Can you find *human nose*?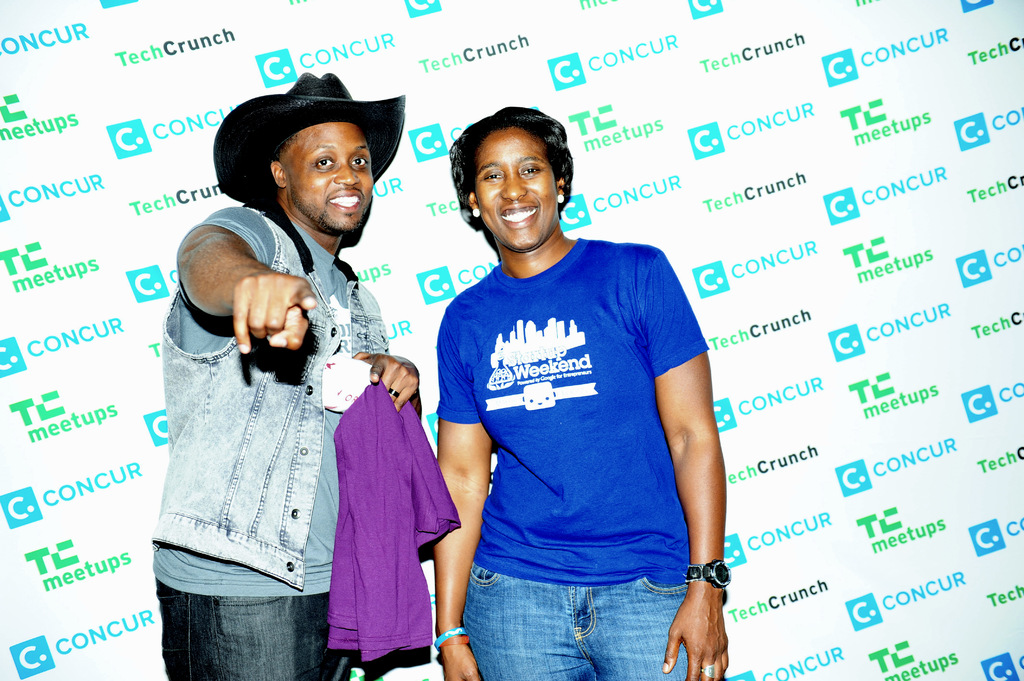
Yes, bounding box: 333, 160, 359, 185.
